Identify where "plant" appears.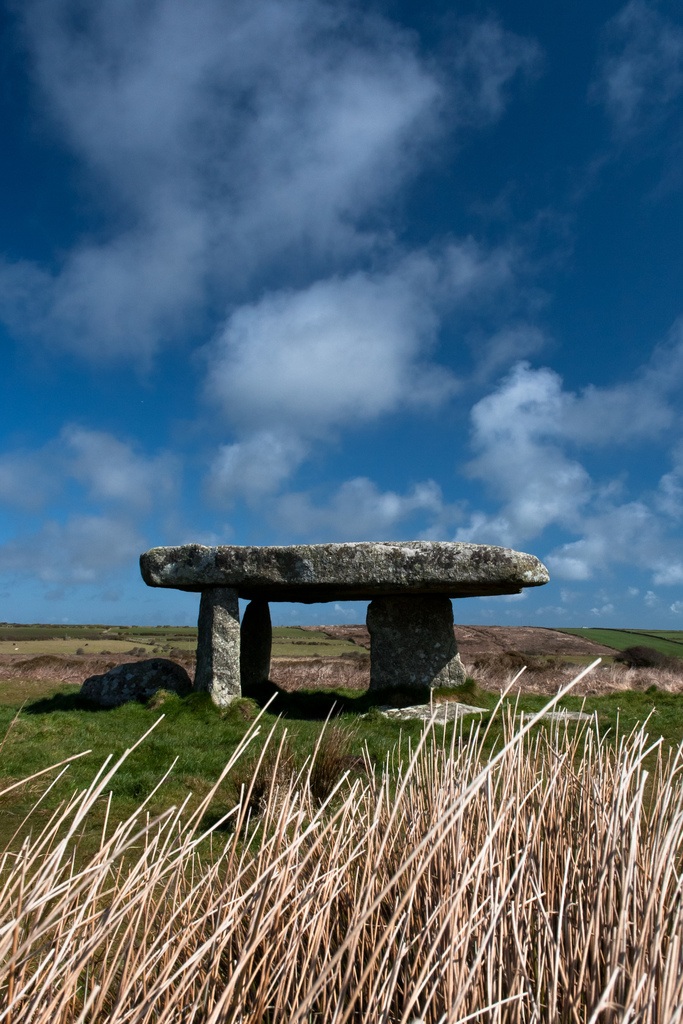
Appears at 552, 619, 682, 661.
